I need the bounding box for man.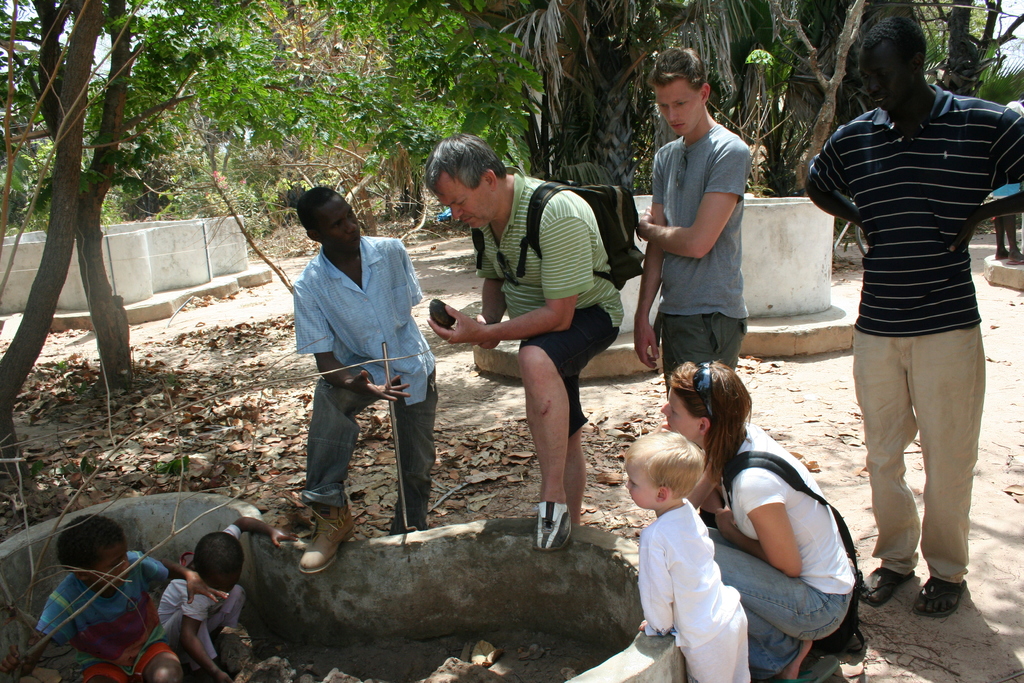
Here it is: (275,193,443,544).
